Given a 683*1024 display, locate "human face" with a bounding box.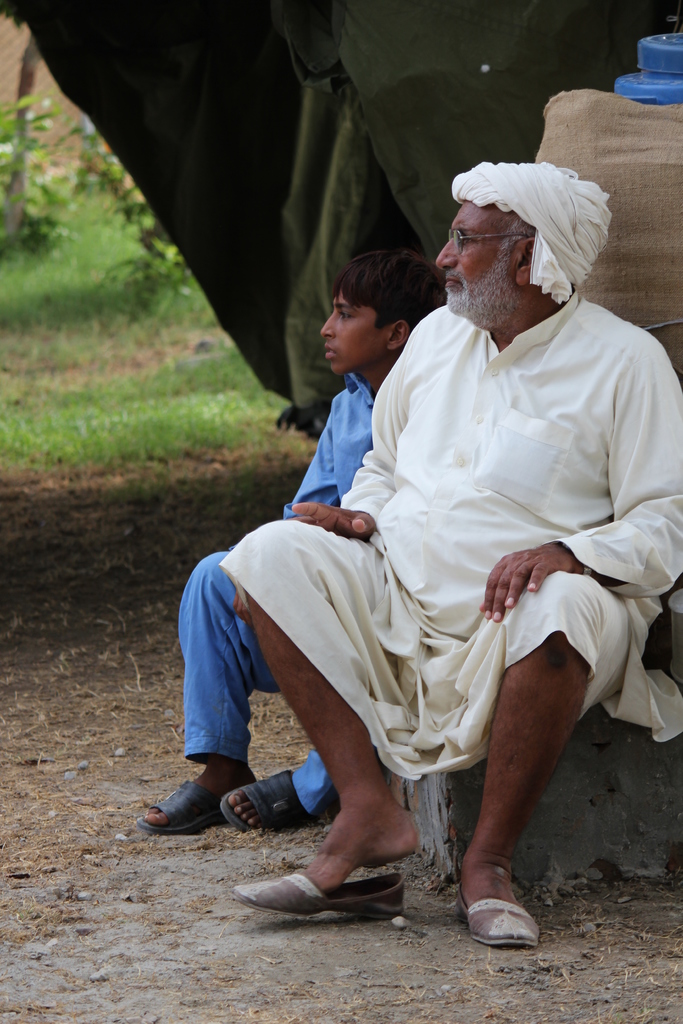
Located: [x1=431, y1=199, x2=515, y2=316].
